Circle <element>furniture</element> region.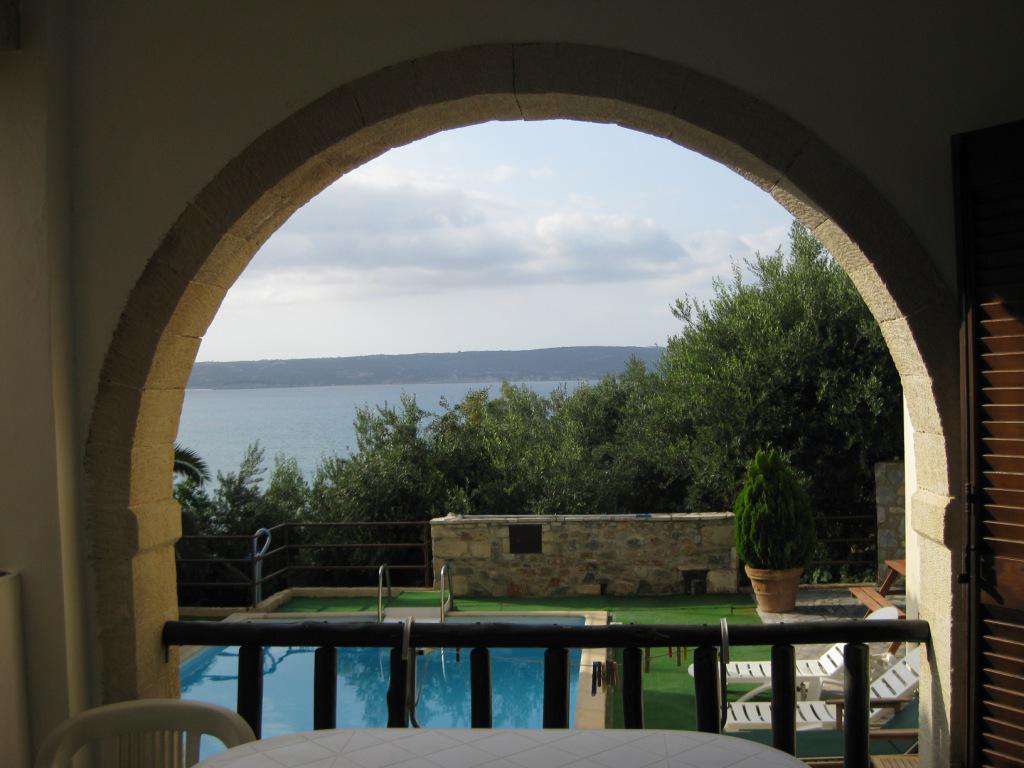
Region: [847,555,907,653].
